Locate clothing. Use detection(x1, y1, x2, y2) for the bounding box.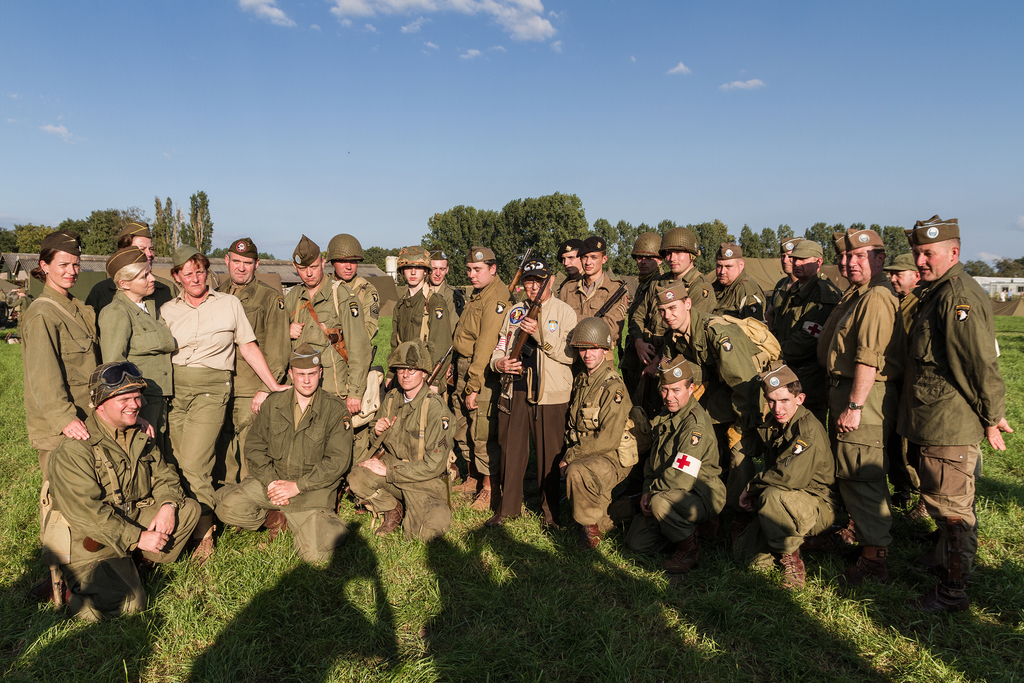
detection(758, 276, 785, 320).
